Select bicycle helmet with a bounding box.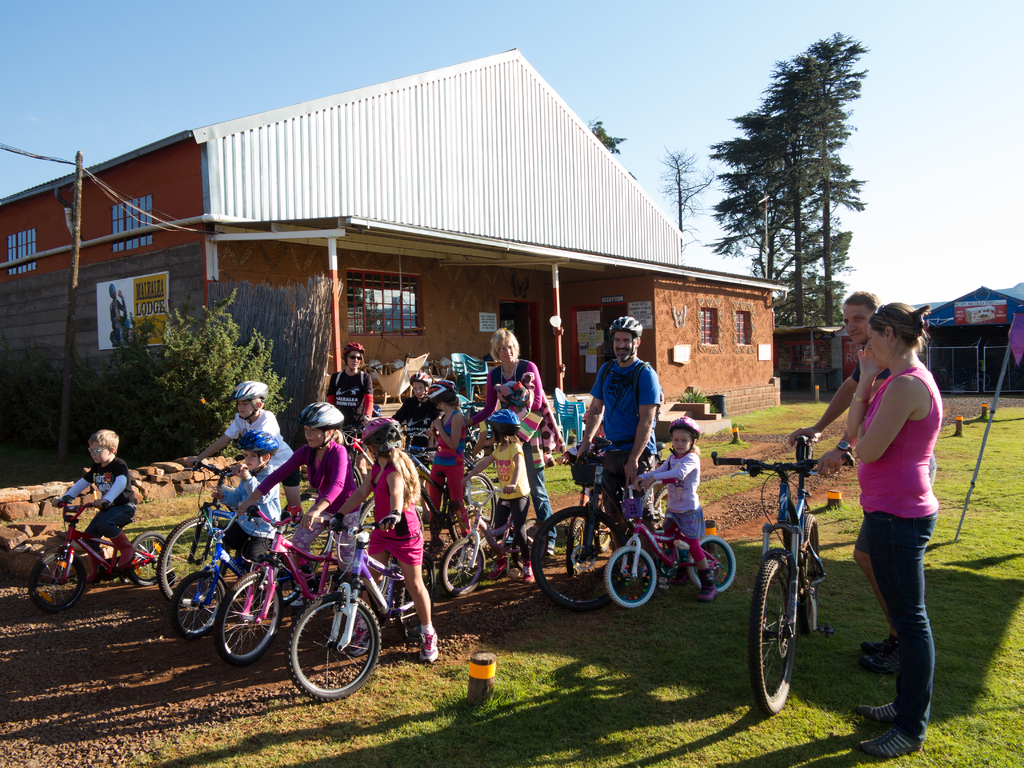
x1=427 y1=381 x2=452 y2=405.
